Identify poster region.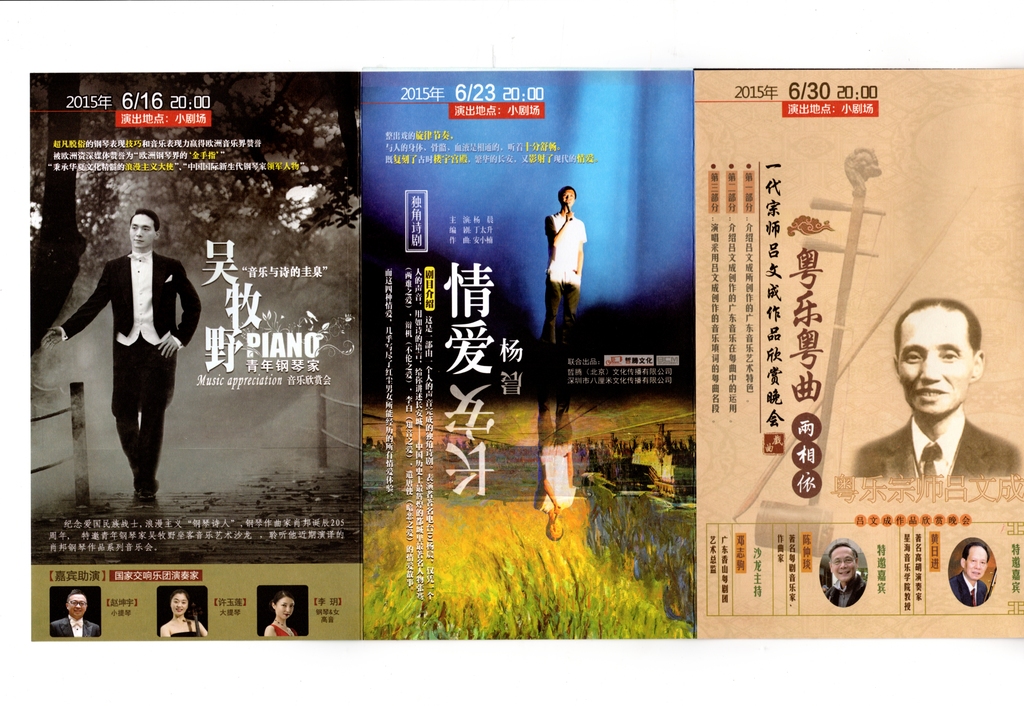
Region: box(26, 69, 1023, 639).
